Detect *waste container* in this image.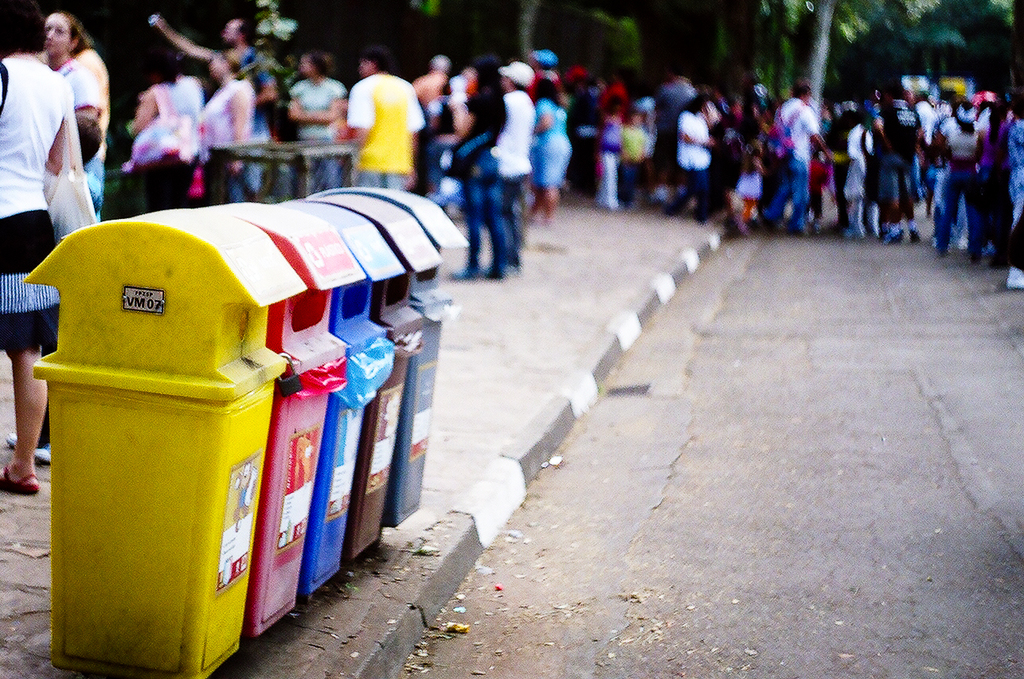
Detection: box=[293, 186, 444, 576].
